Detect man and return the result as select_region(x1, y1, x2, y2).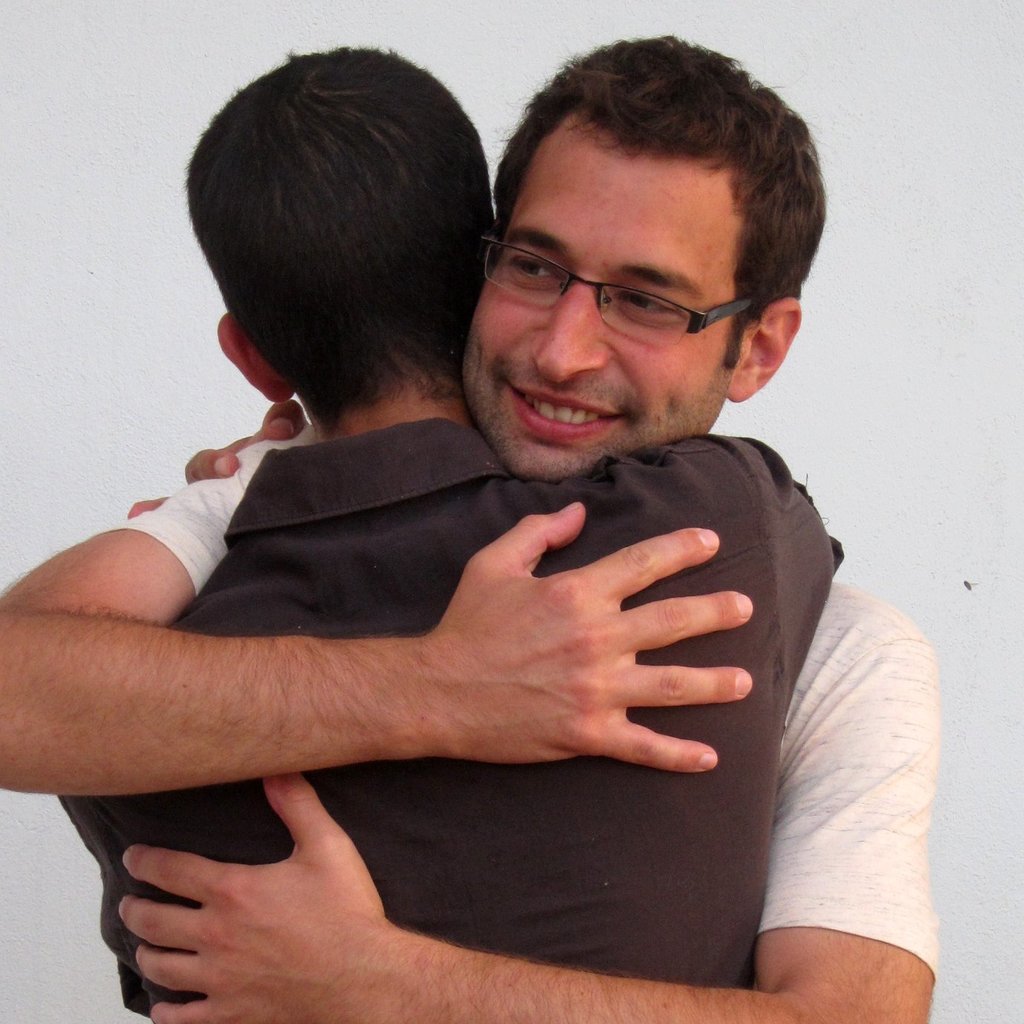
select_region(0, 30, 936, 1023).
